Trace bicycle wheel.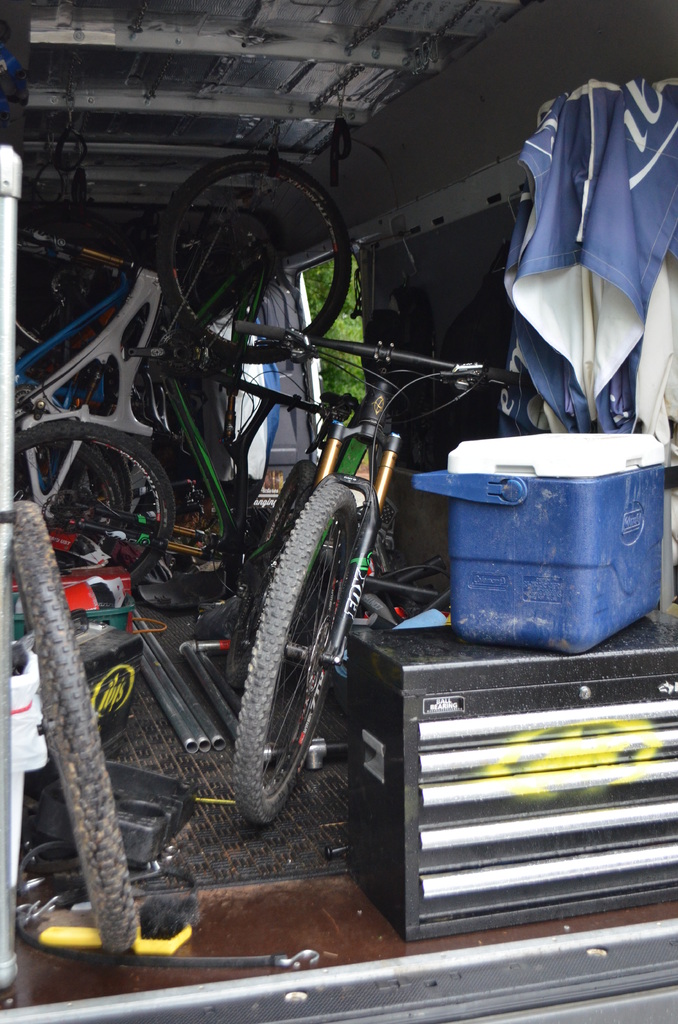
Traced to region(10, 500, 143, 946).
